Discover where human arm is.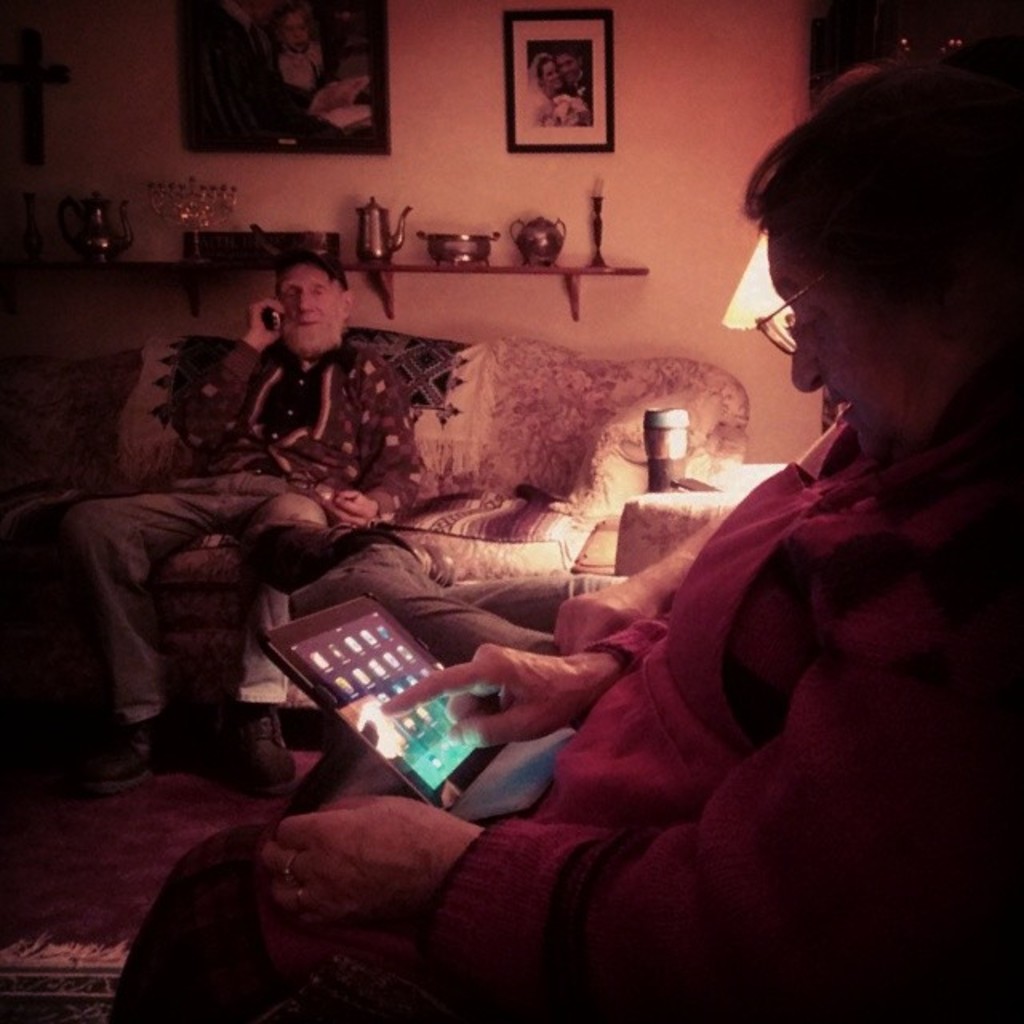
Discovered at rect(202, 294, 290, 451).
